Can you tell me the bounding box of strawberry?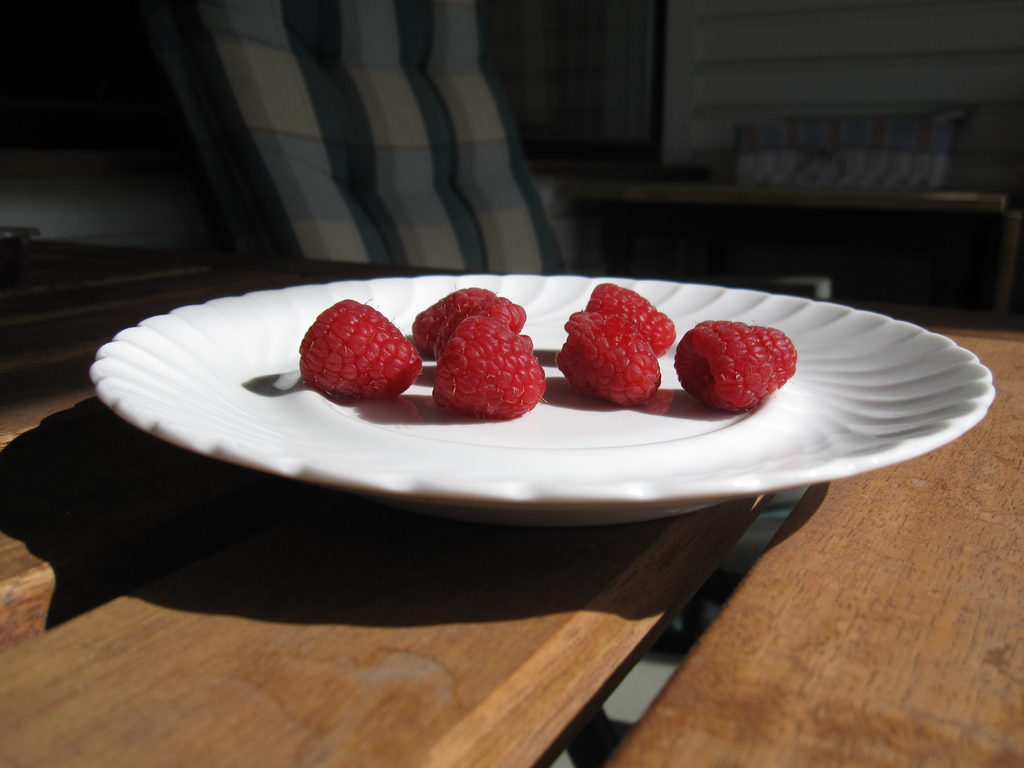
left=543, top=310, right=667, bottom=419.
